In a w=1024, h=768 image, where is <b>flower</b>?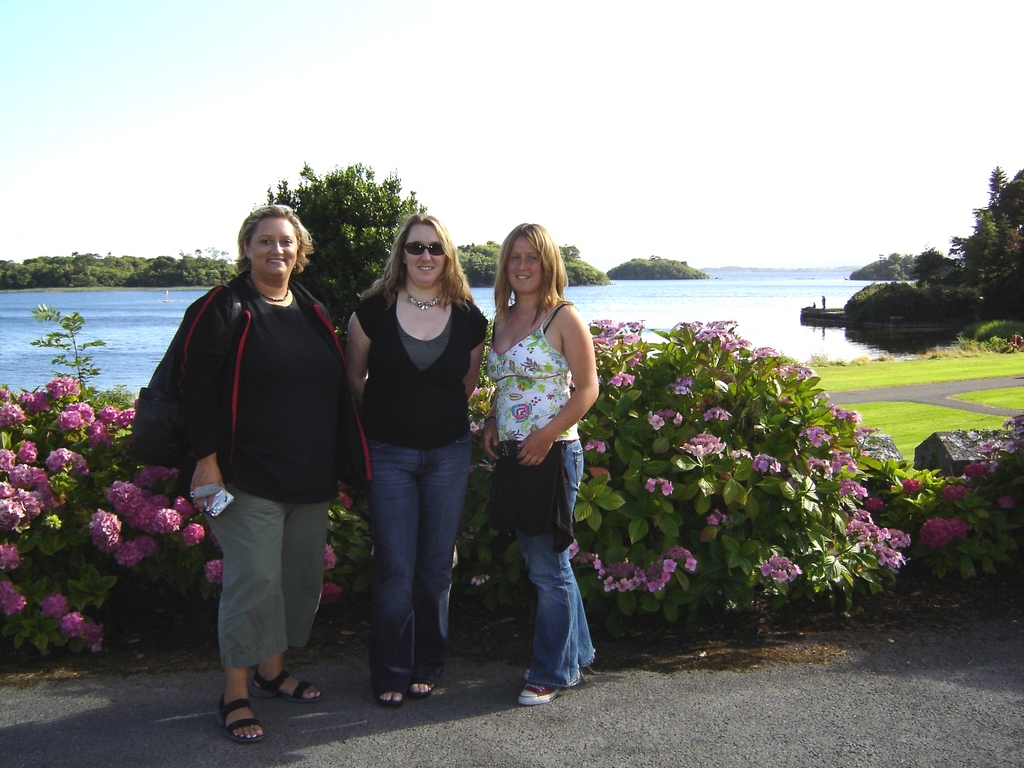
<region>831, 401, 862, 424</region>.
